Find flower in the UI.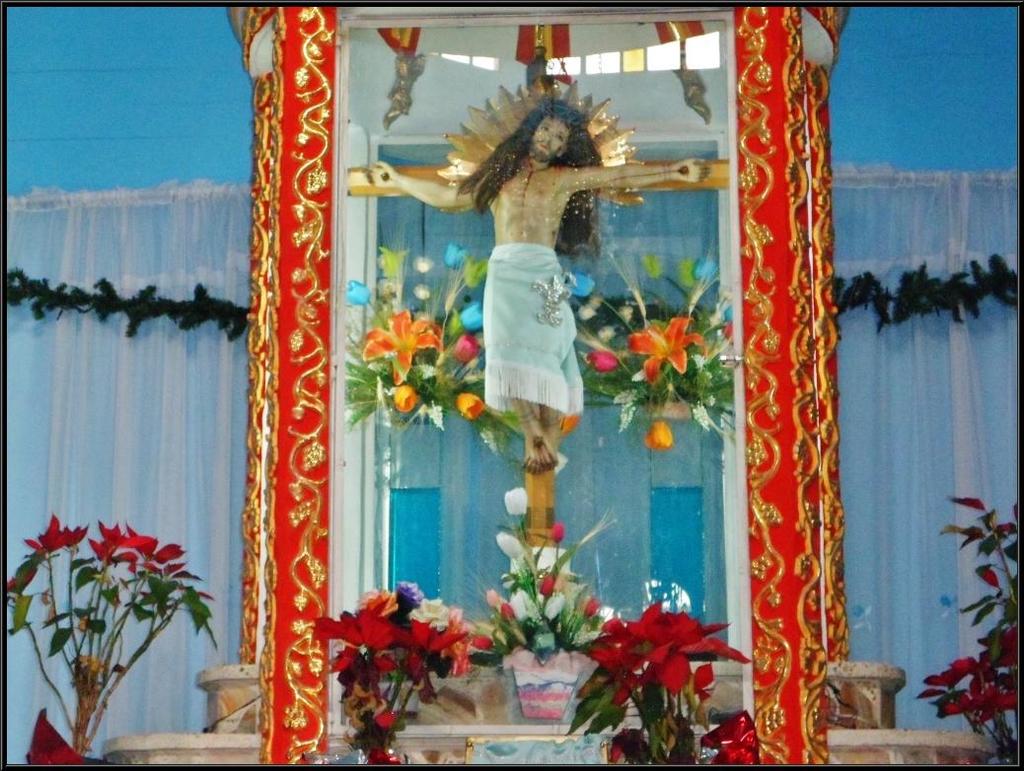
UI element at bbox=[457, 390, 490, 427].
